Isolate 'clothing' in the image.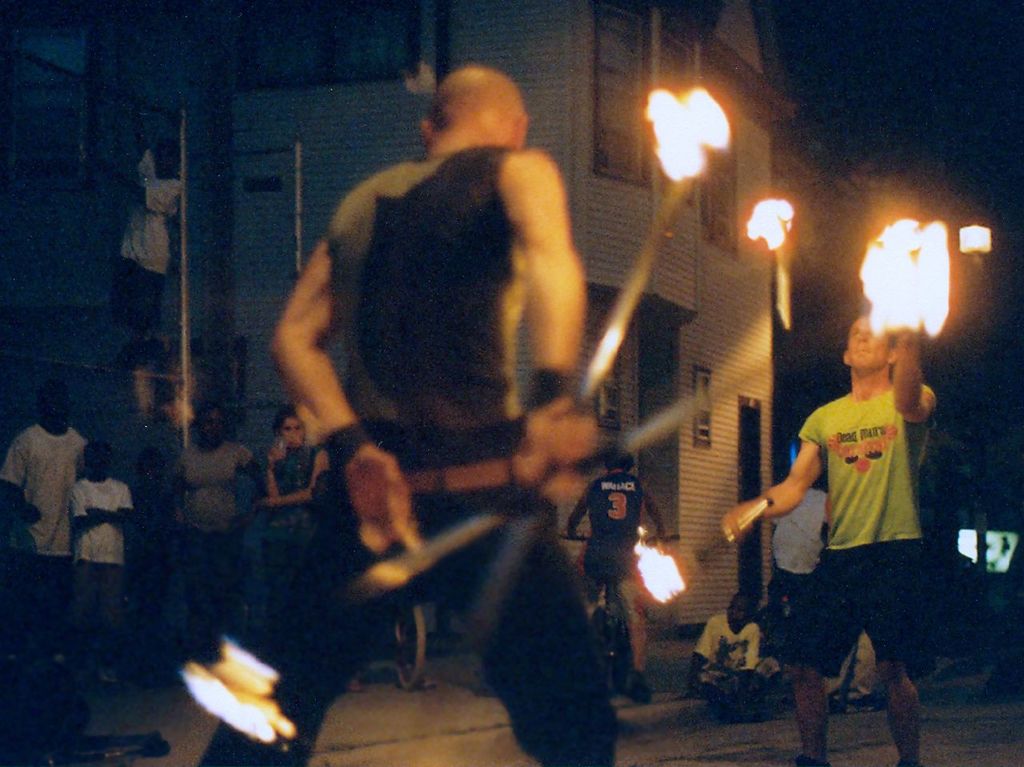
Isolated region: 178/439/253/625.
